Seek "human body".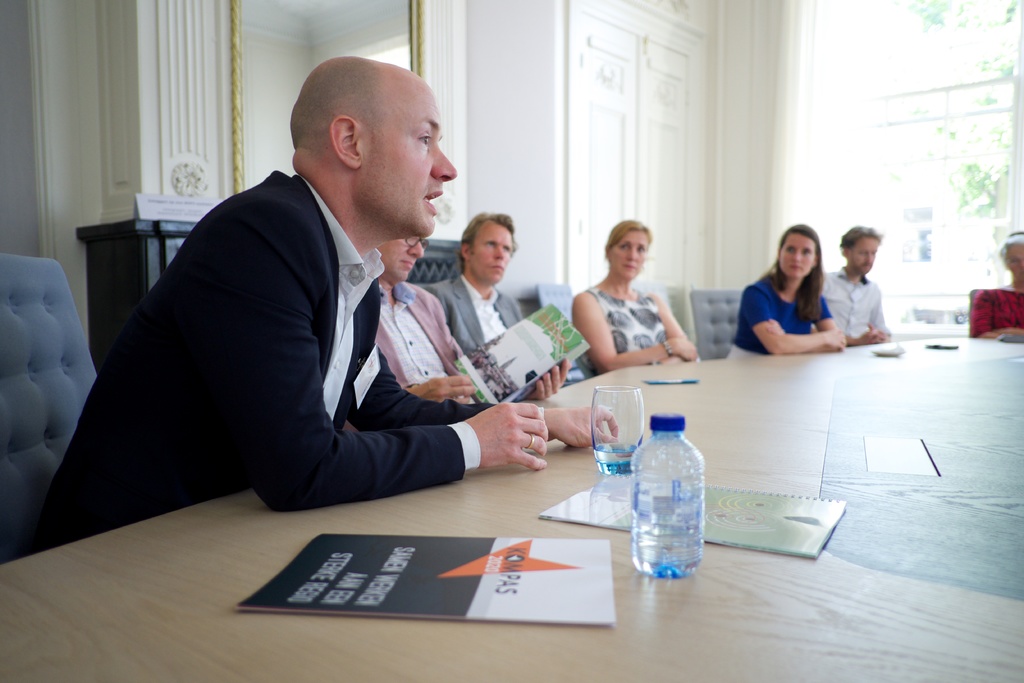
pyautogui.locateOnScreen(420, 276, 531, 358).
